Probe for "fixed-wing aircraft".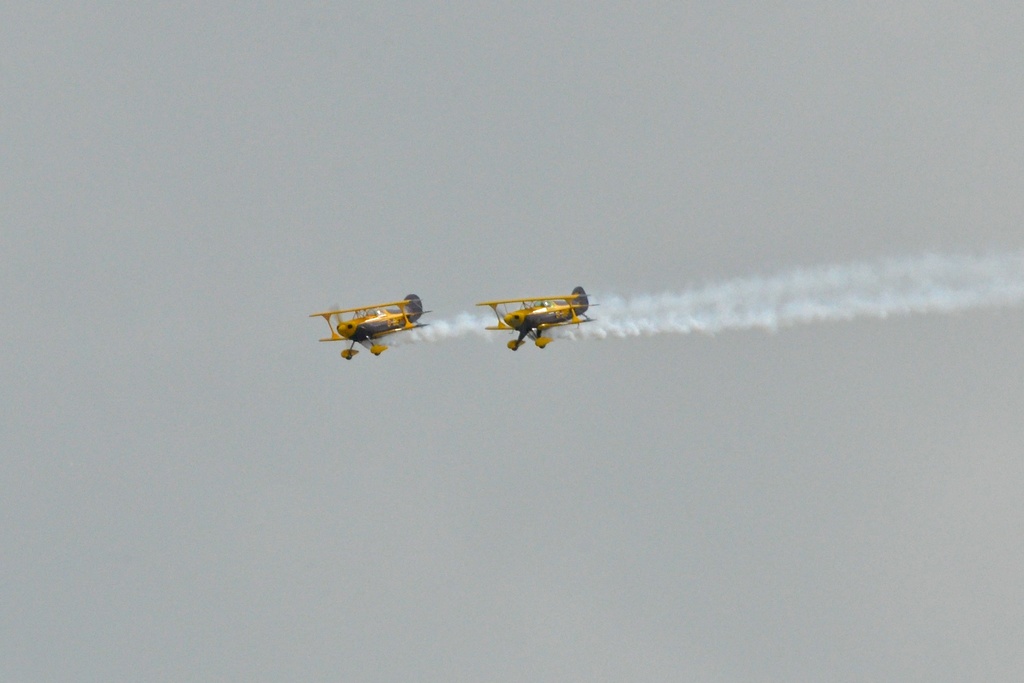
Probe result: bbox=[471, 282, 595, 358].
